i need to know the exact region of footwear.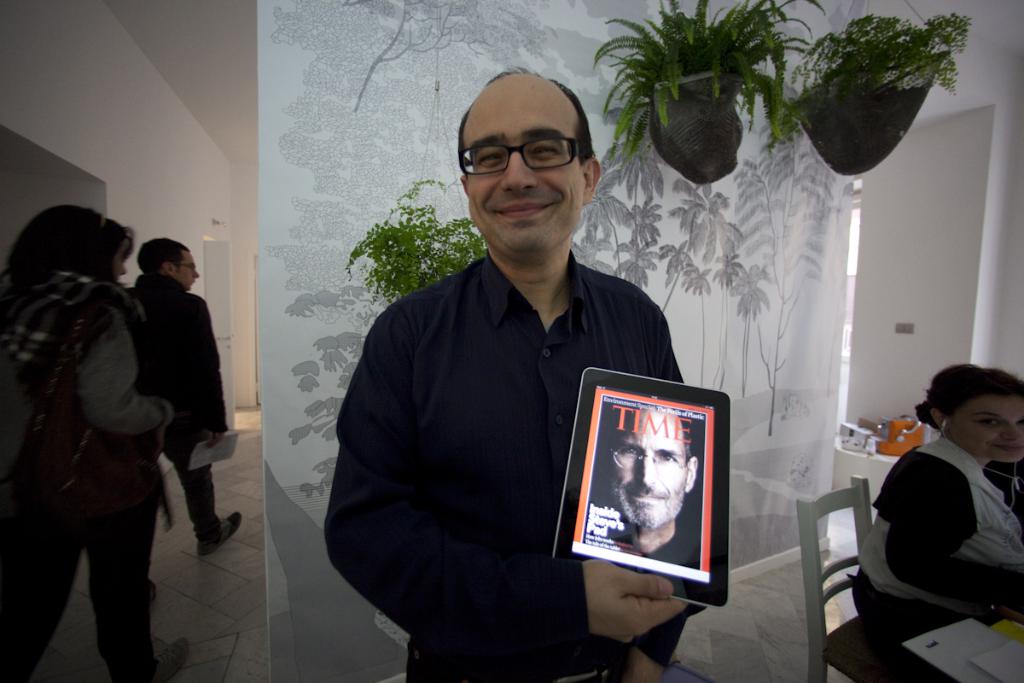
Region: {"x1": 155, "y1": 632, "x2": 193, "y2": 682}.
